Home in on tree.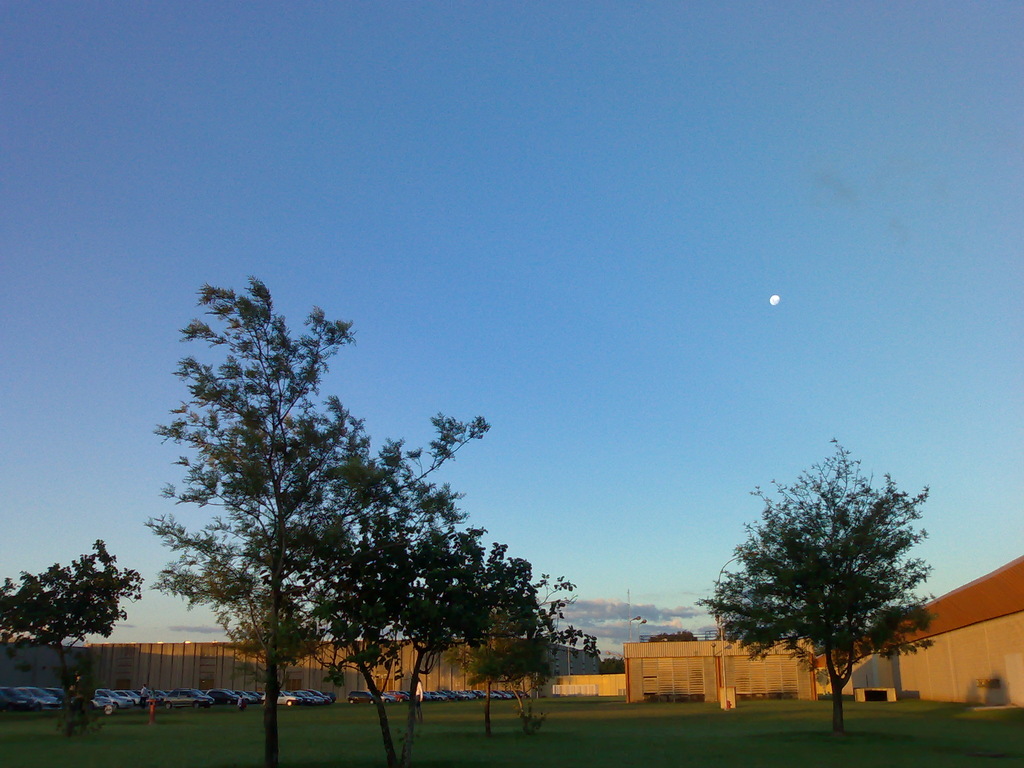
Homed in at bbox(287, 465, 509, 765).
